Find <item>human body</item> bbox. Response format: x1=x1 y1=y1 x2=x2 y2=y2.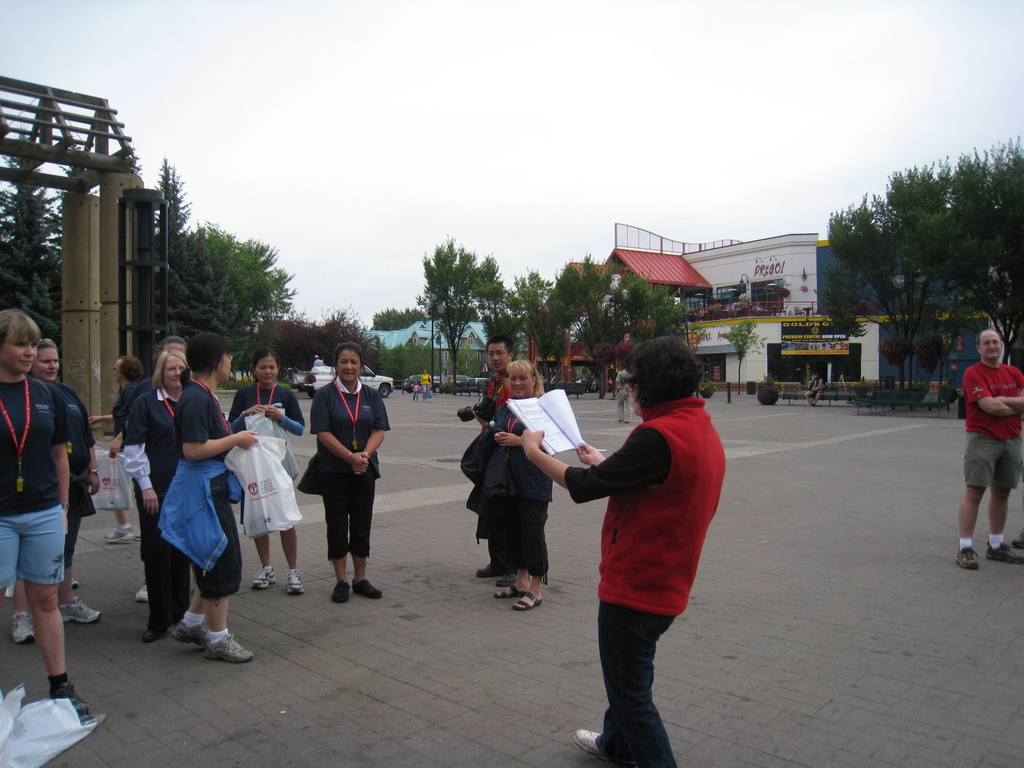
x1=411 y1=384 x2=421 y2=400.
